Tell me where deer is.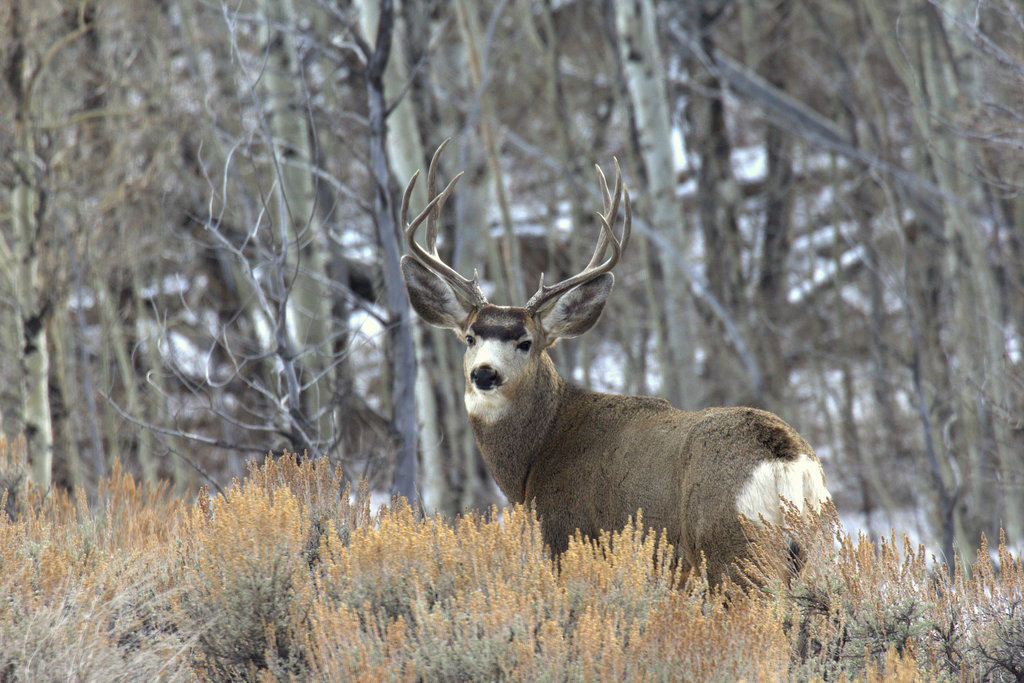
deer is at (x1=399, y1=139, x2=827, y2=604).
